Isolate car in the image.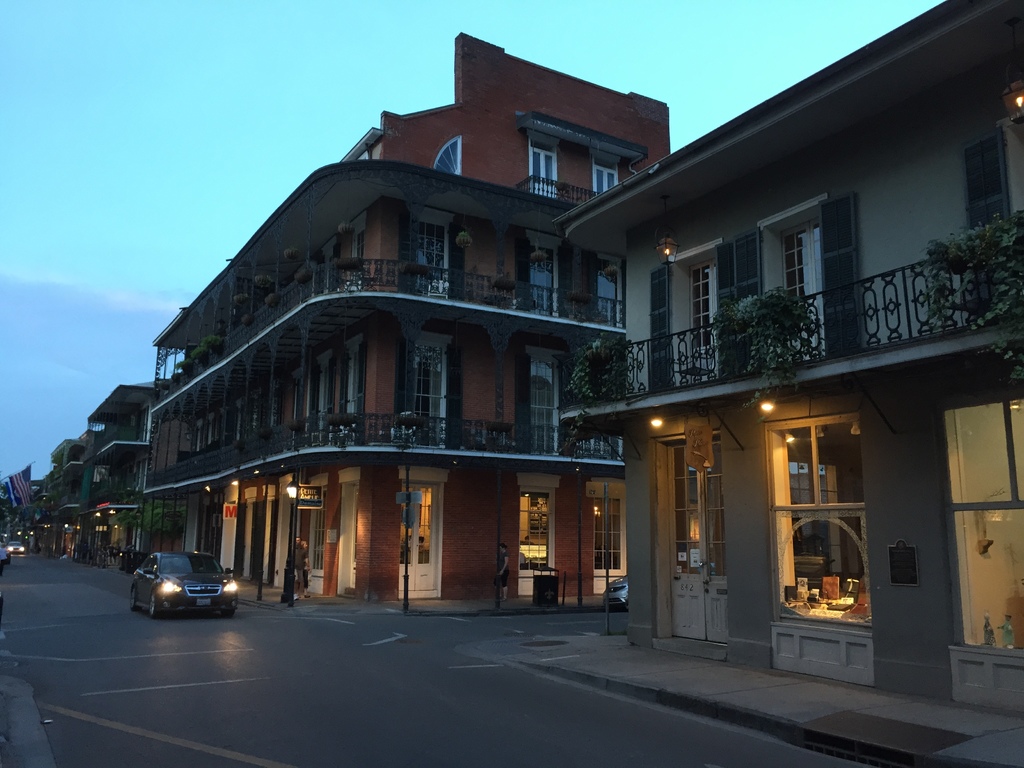
Isolated region: <box>603,574,630,611</box>.
